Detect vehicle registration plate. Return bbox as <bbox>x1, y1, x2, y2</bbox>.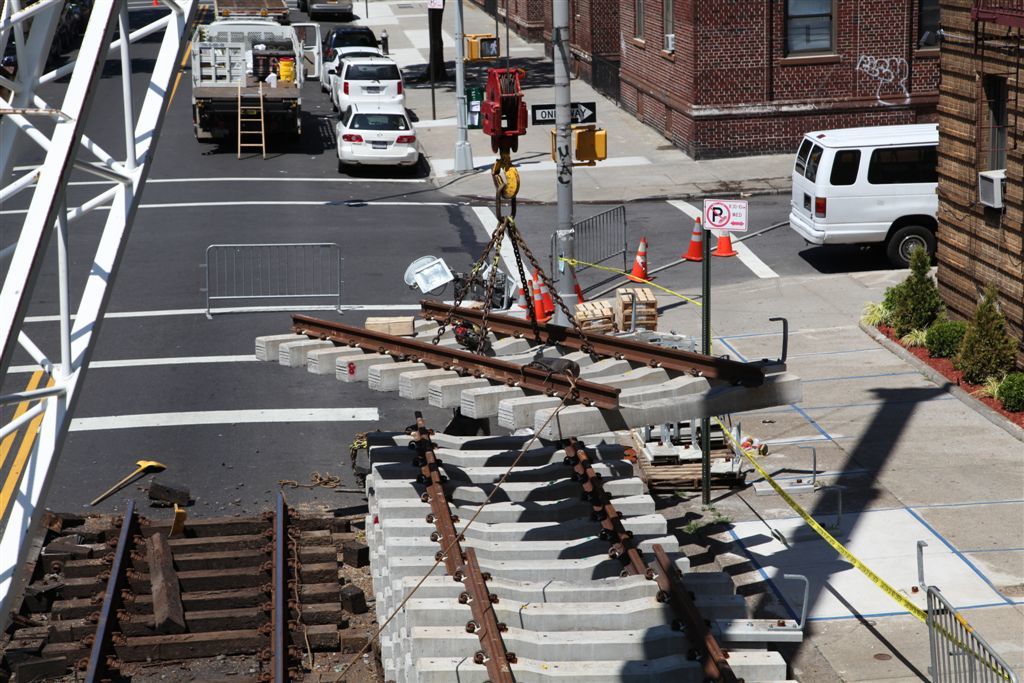
<bbox>372, 140, 387, 149</bbox>.
